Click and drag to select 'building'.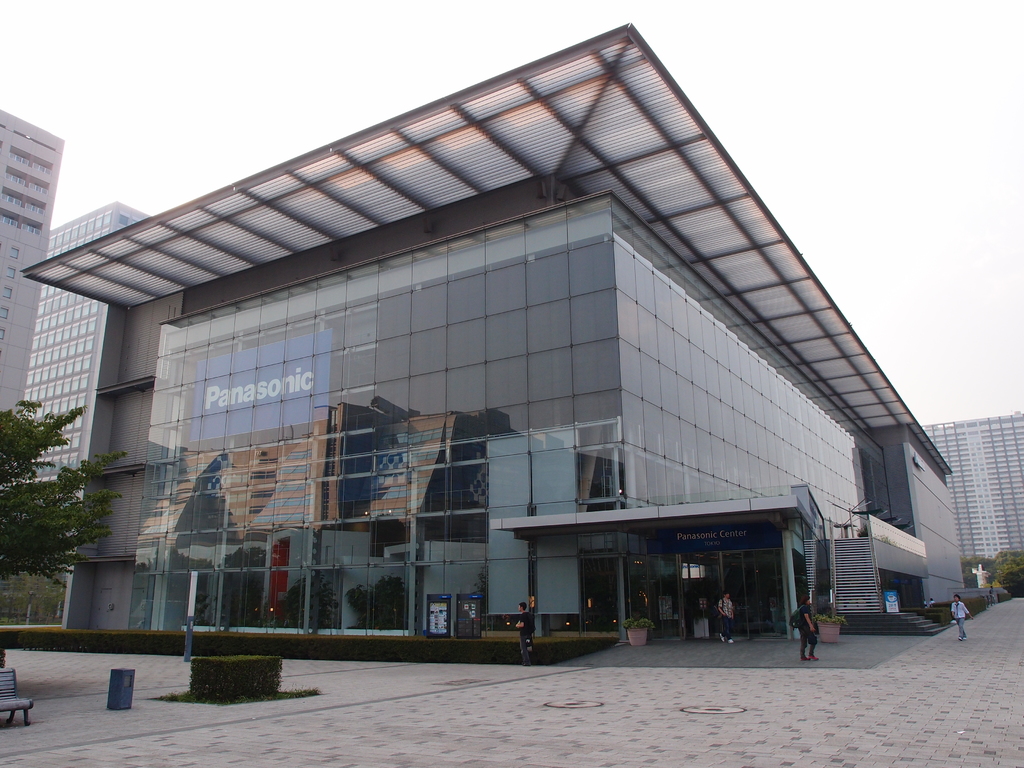
Selection: (11, 201, 150, 506).
